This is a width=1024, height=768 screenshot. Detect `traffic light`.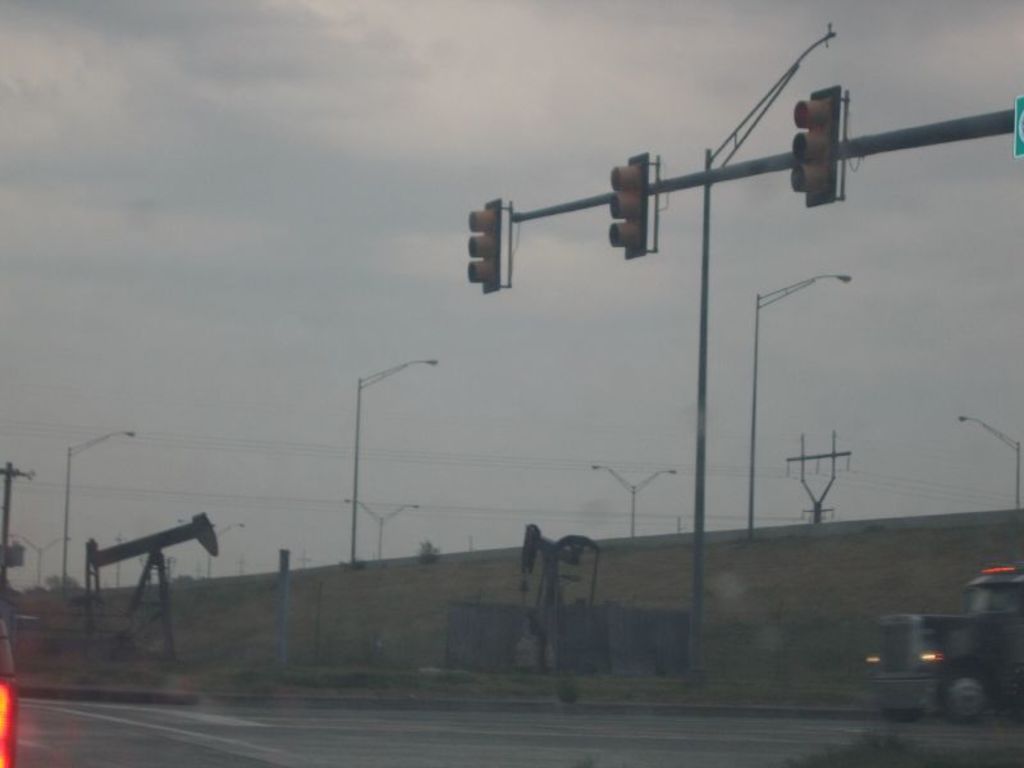
region(791, 84, 847, 209).
